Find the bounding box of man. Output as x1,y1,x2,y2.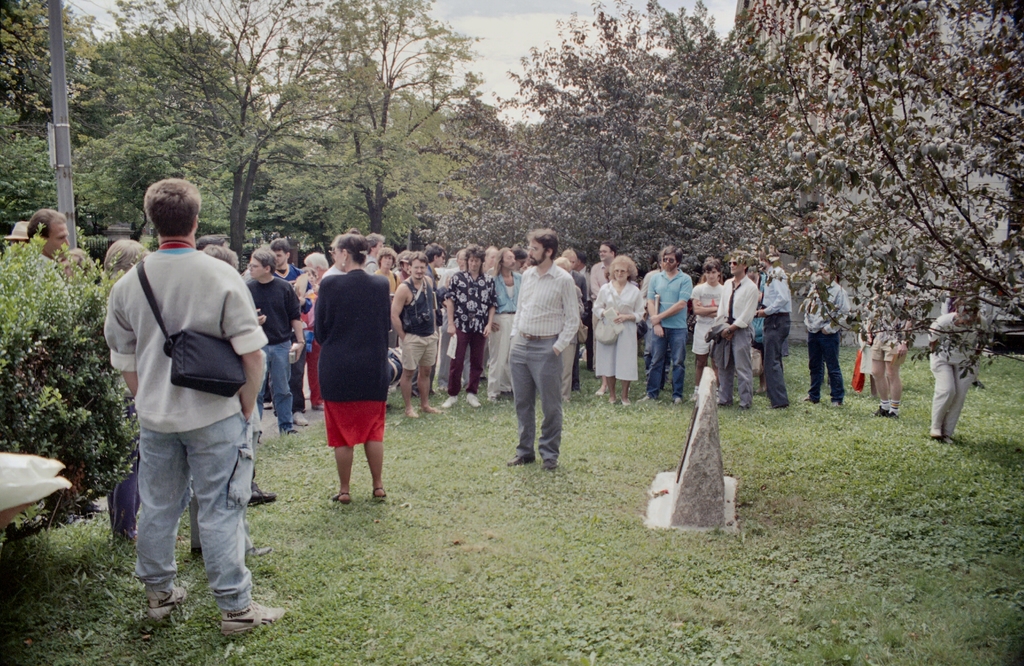
589,241,625,376.
